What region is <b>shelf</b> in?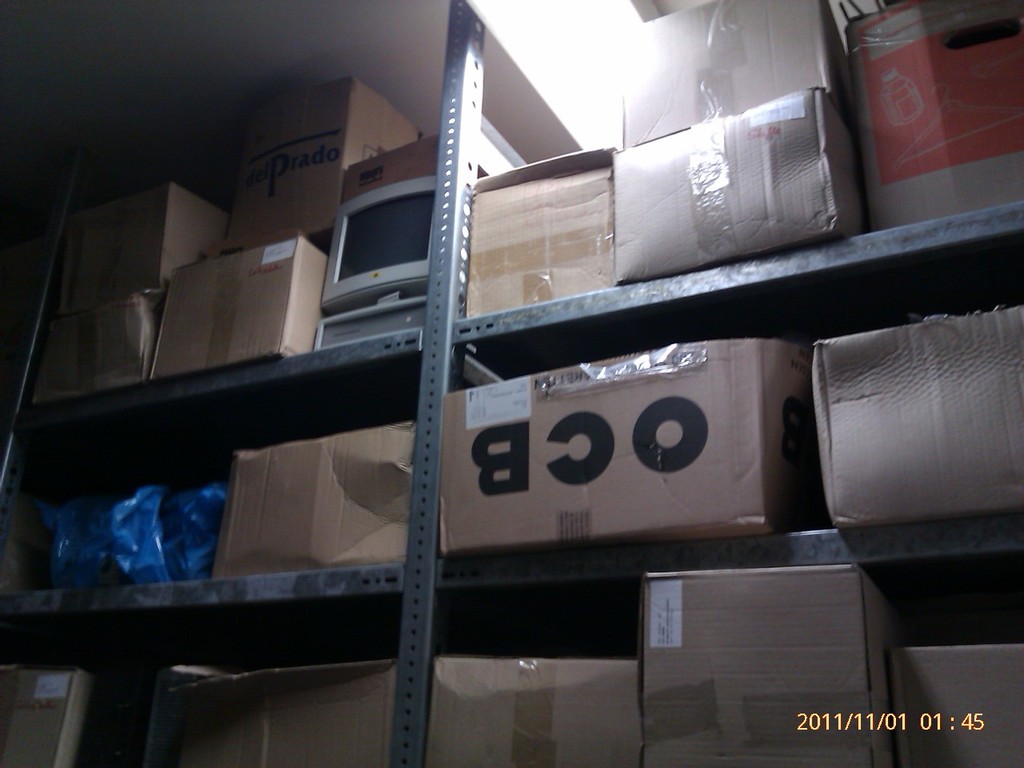
0,591,398,767.
